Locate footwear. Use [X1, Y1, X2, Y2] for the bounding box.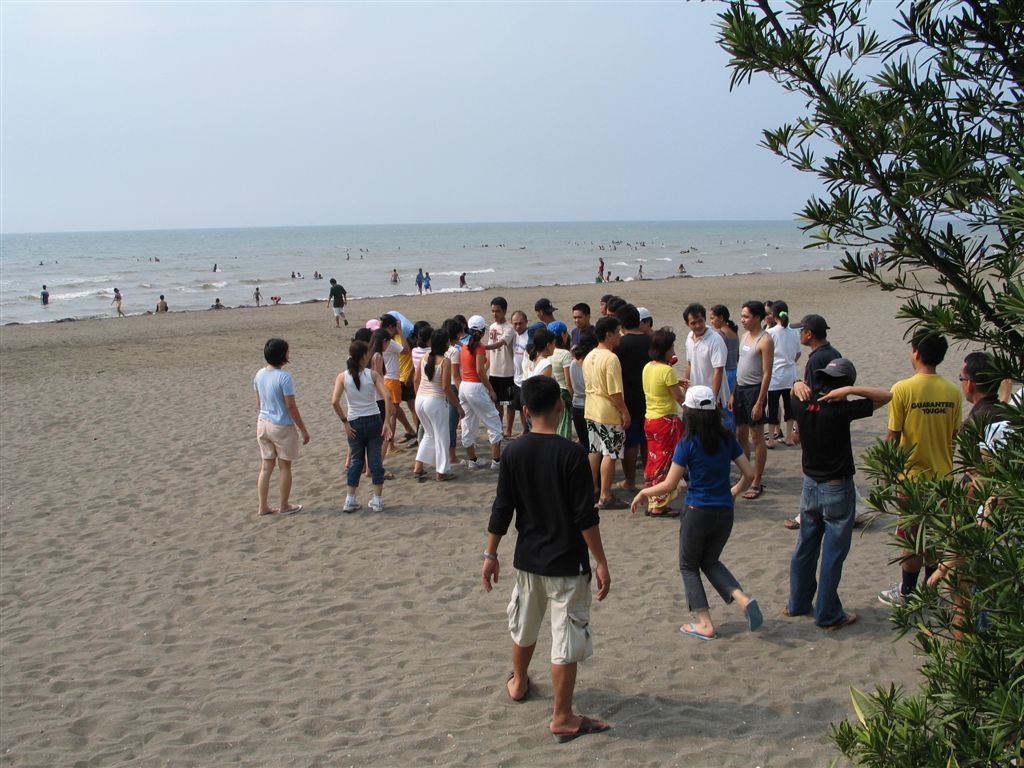
[463, 456, 483, 471].
